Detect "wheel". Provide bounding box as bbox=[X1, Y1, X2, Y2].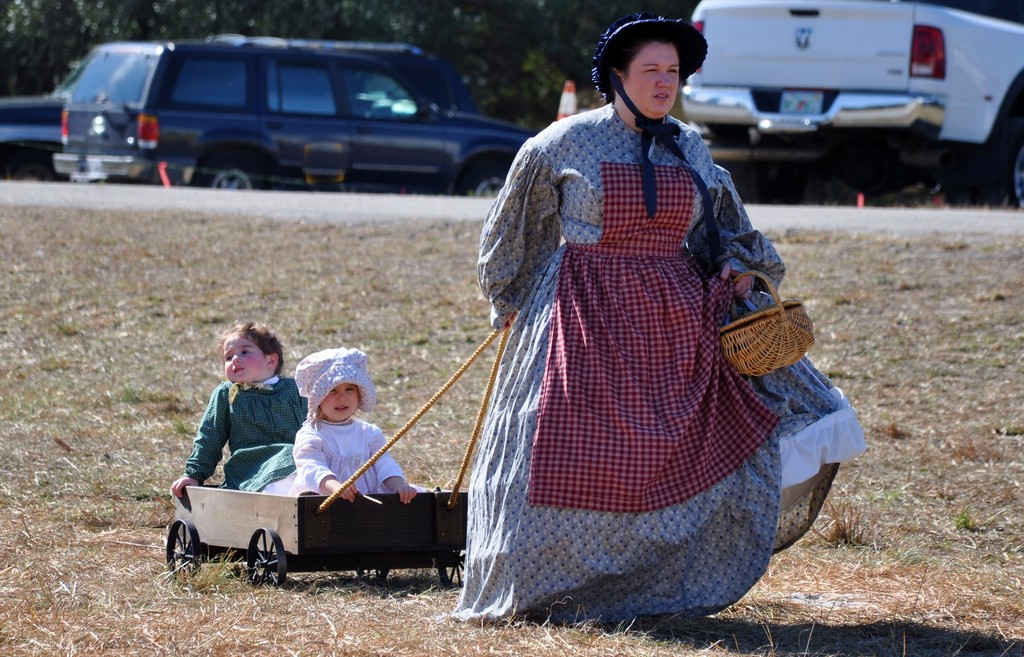
bbox=[455, 155, 513, 196].
